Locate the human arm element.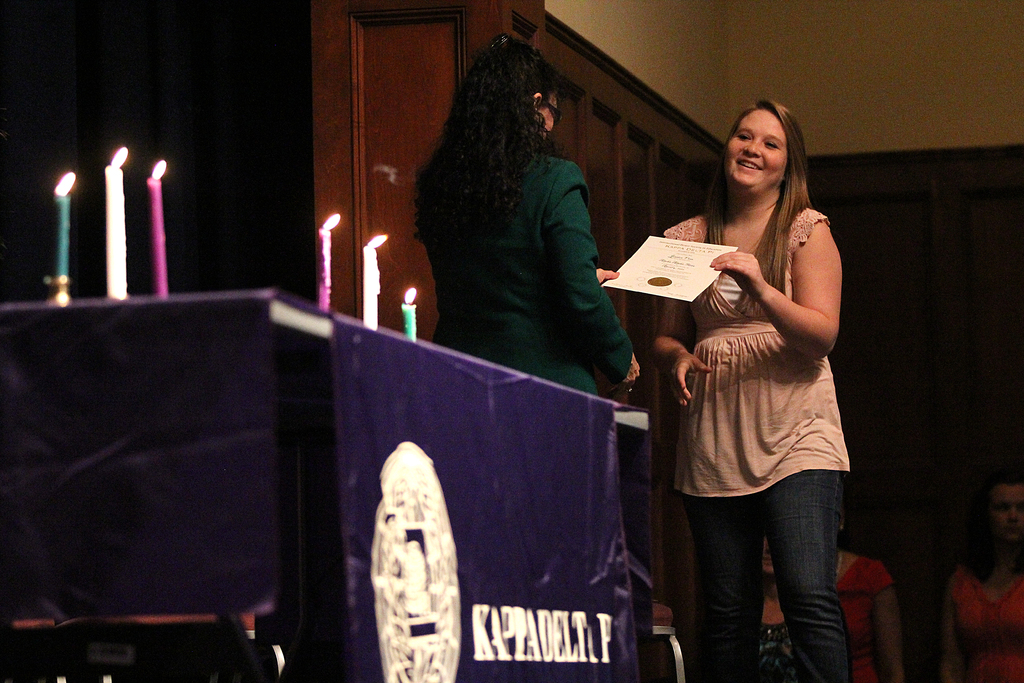
Element bbox: 710/215/850/358.
